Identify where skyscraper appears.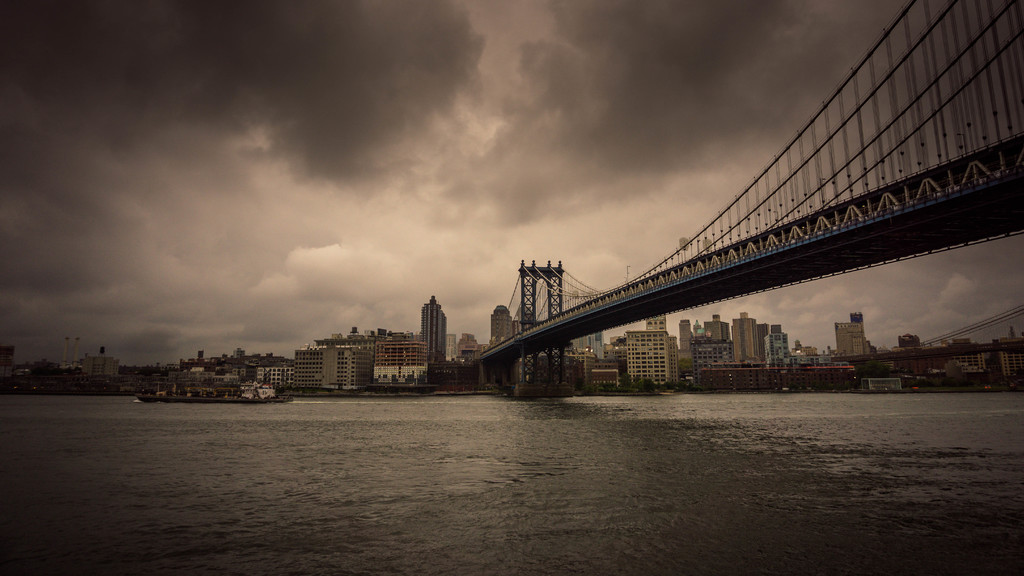
Appears at Rect(623, 328, 678, 390).
